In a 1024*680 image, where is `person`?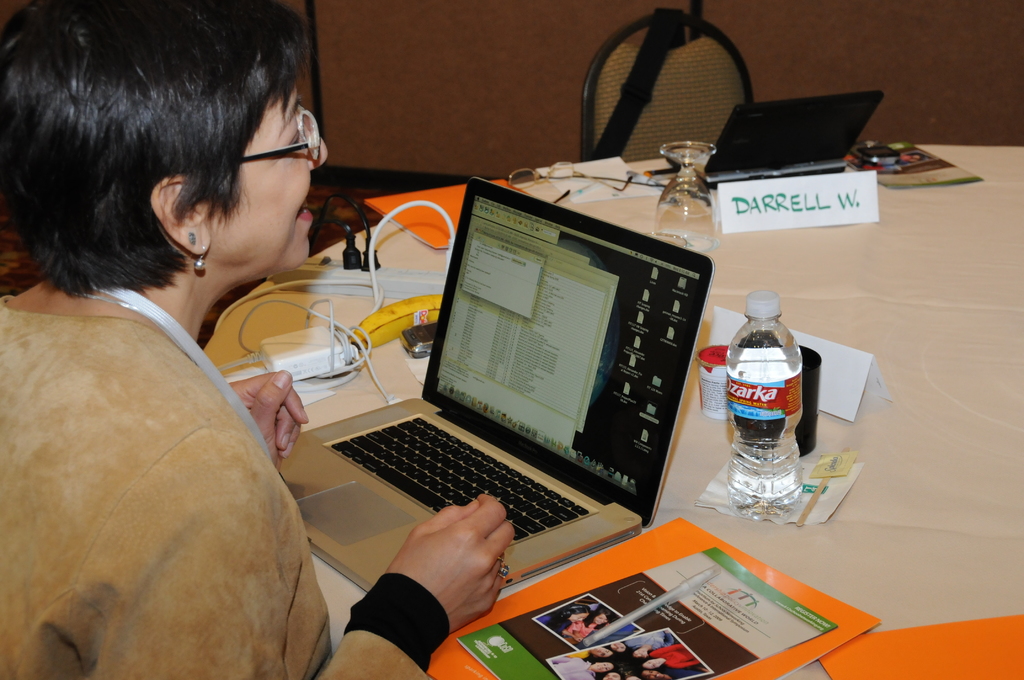
<box>0,0,520,679</box>.
